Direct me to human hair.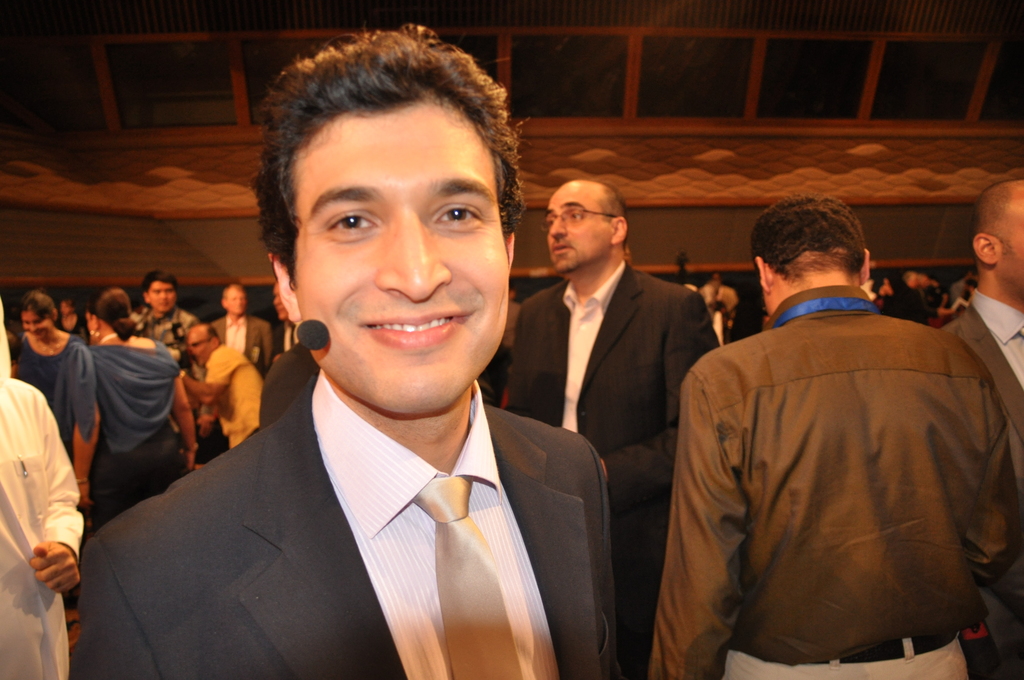
Direction: region(3, 328, 20, 358).
